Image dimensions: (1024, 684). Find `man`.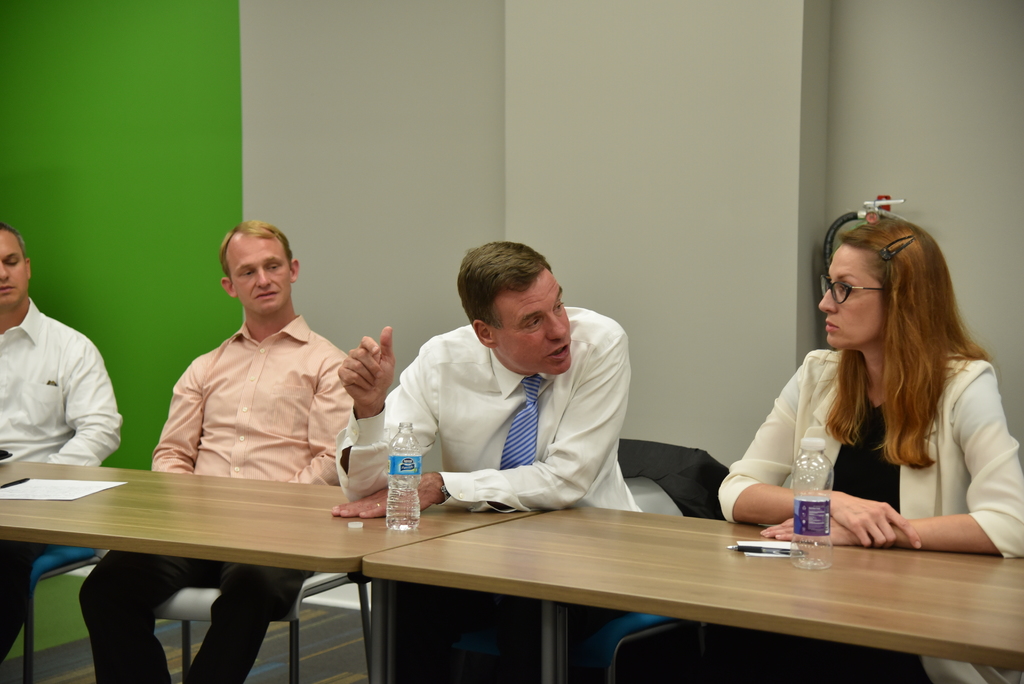
box=[0, 218, 124, 661].
